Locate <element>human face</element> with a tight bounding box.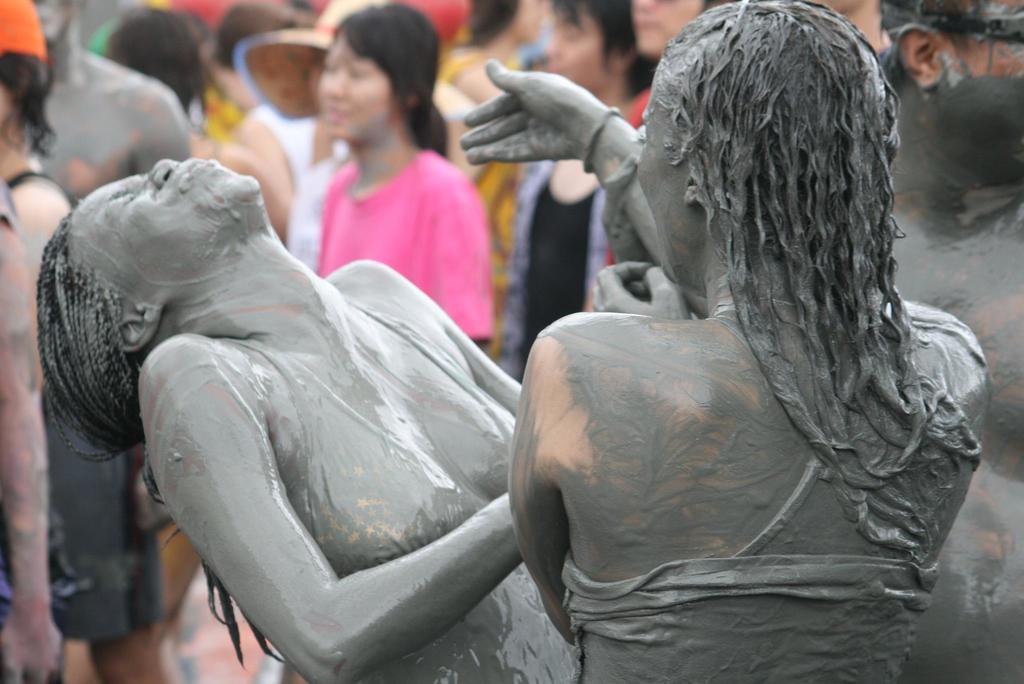
527,6,616,94.
